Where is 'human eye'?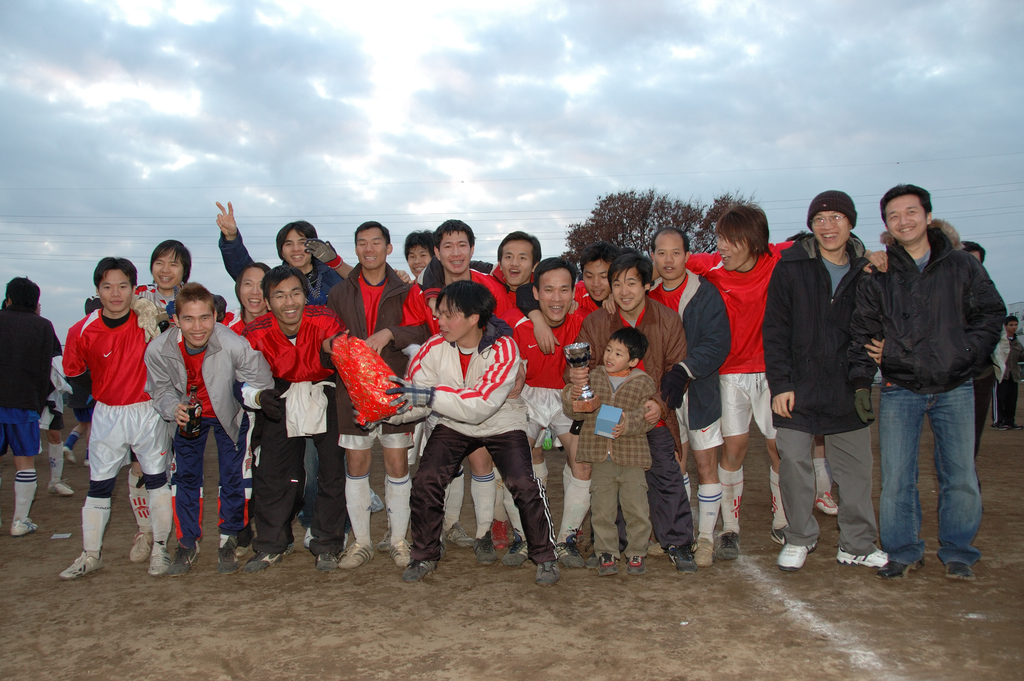
[372, 239, 382, 247].
